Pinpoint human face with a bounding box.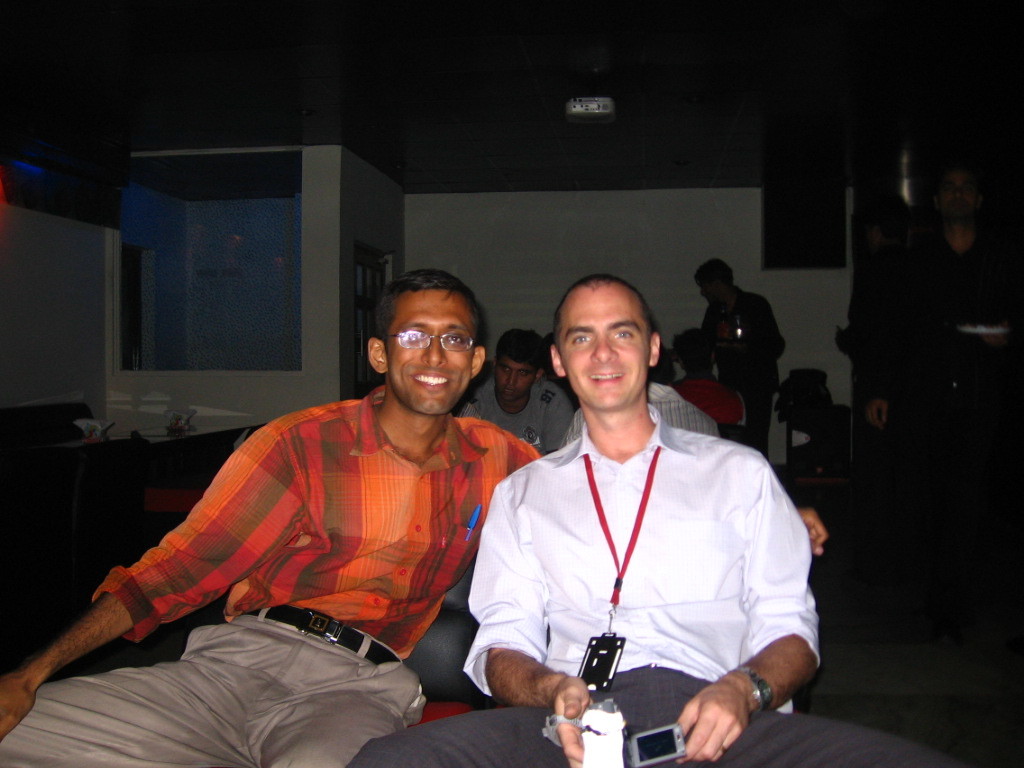
<box>377,295,474,411</box>.
